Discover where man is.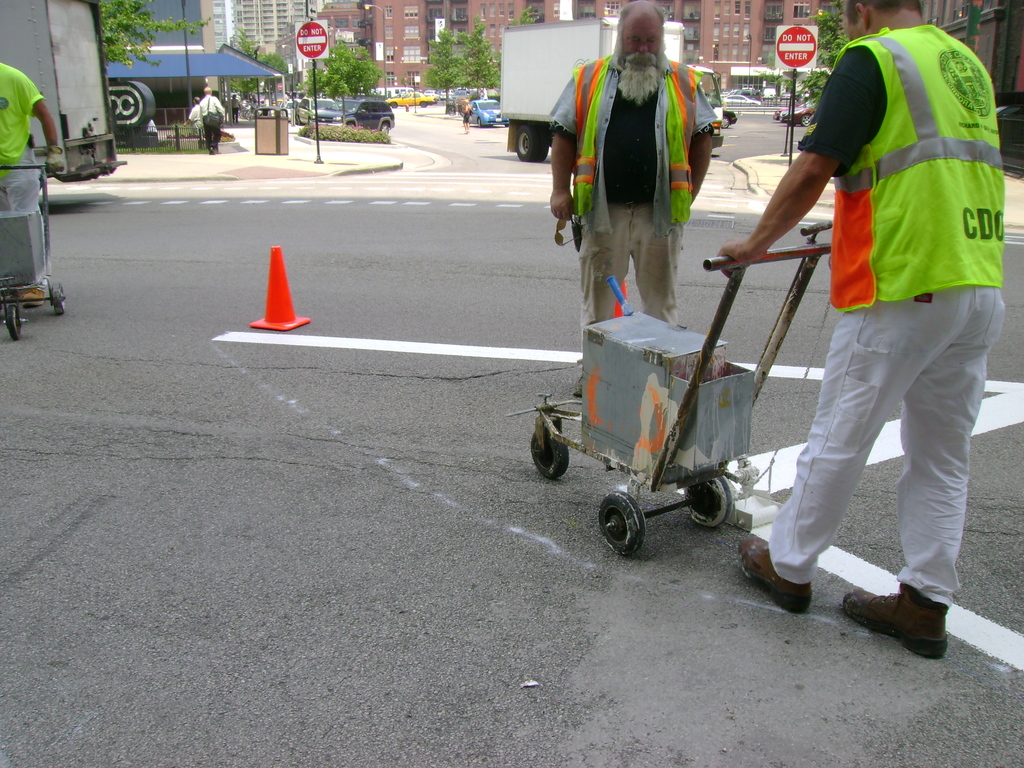
Discovered at crop(756, 0, 1011, 650).
